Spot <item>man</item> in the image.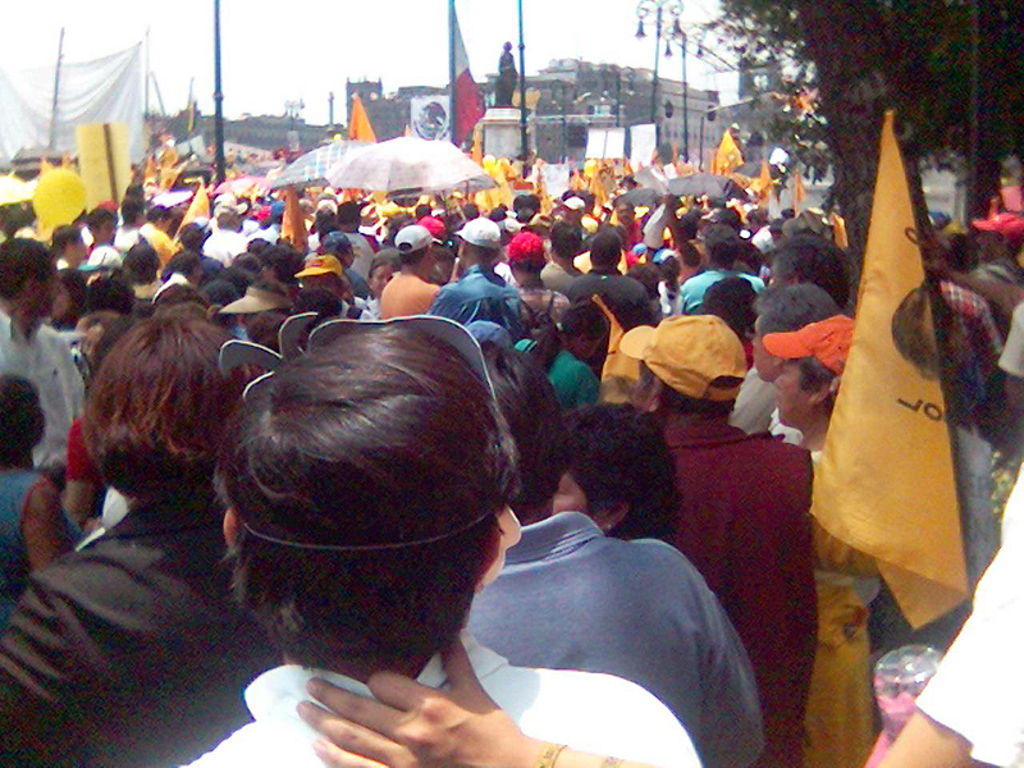
<item>man</item> found at 567, 233, 628, 294.
